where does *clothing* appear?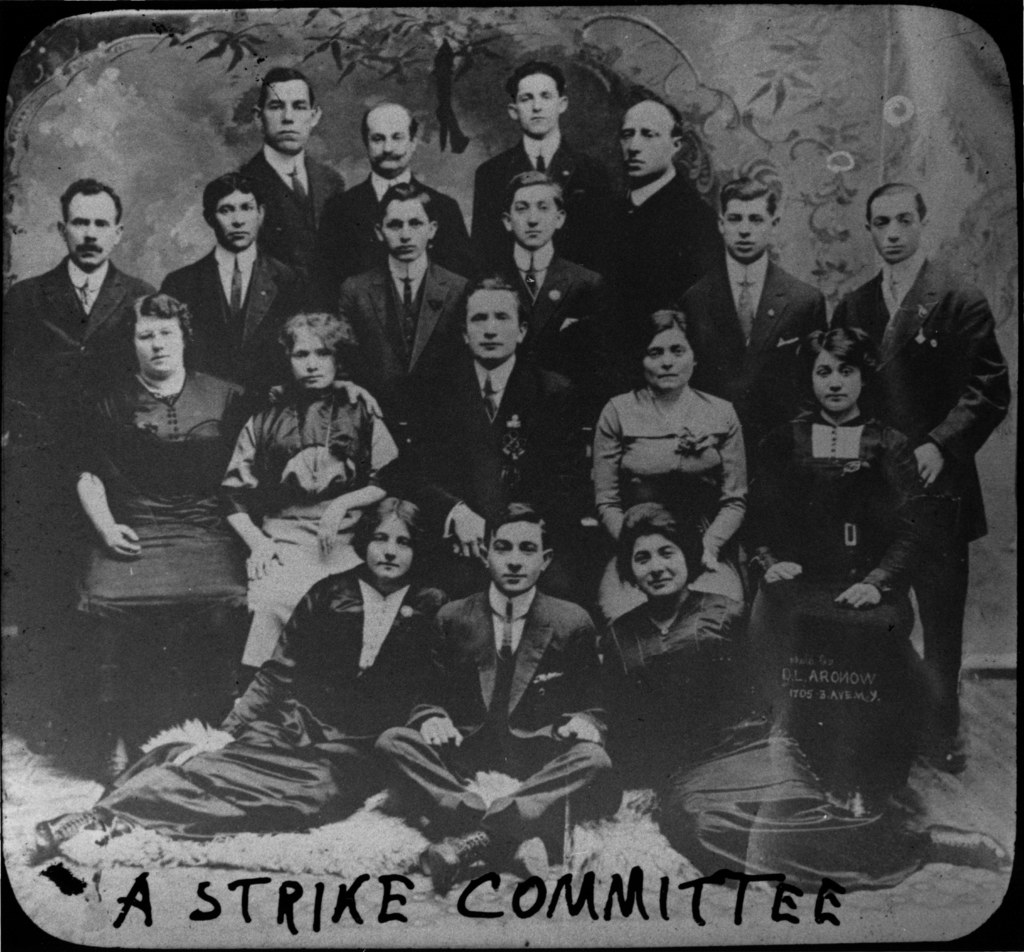
Appears at (672,245,827,456).
